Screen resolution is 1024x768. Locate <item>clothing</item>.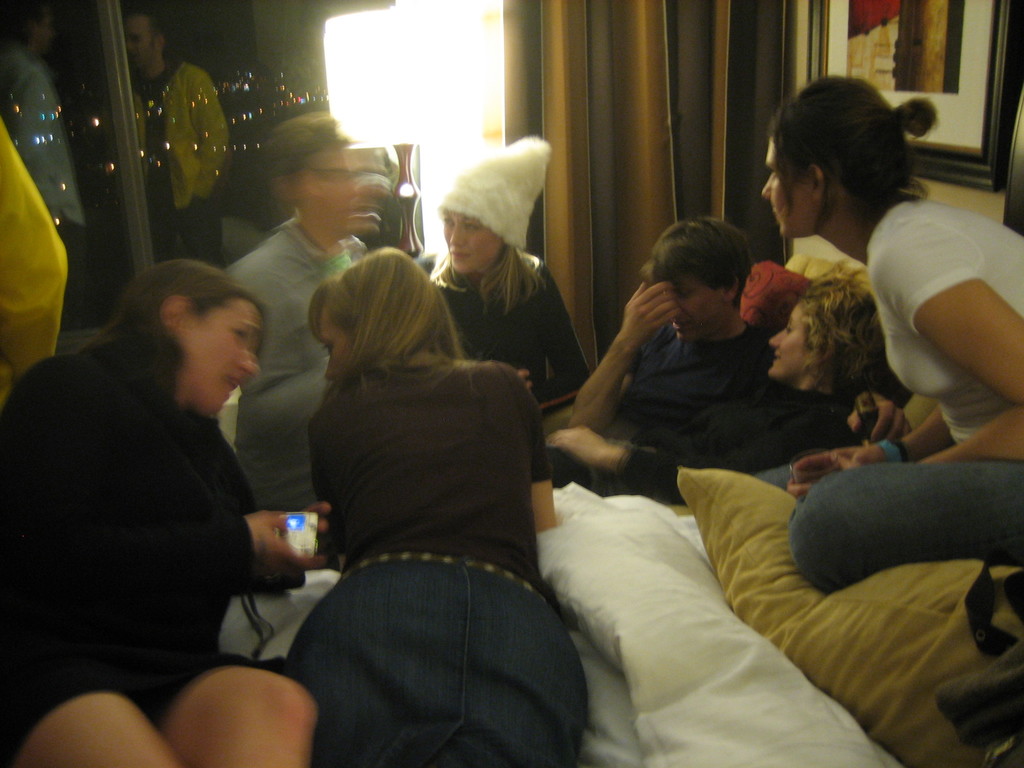
locate(427, 252, 591, 413).
